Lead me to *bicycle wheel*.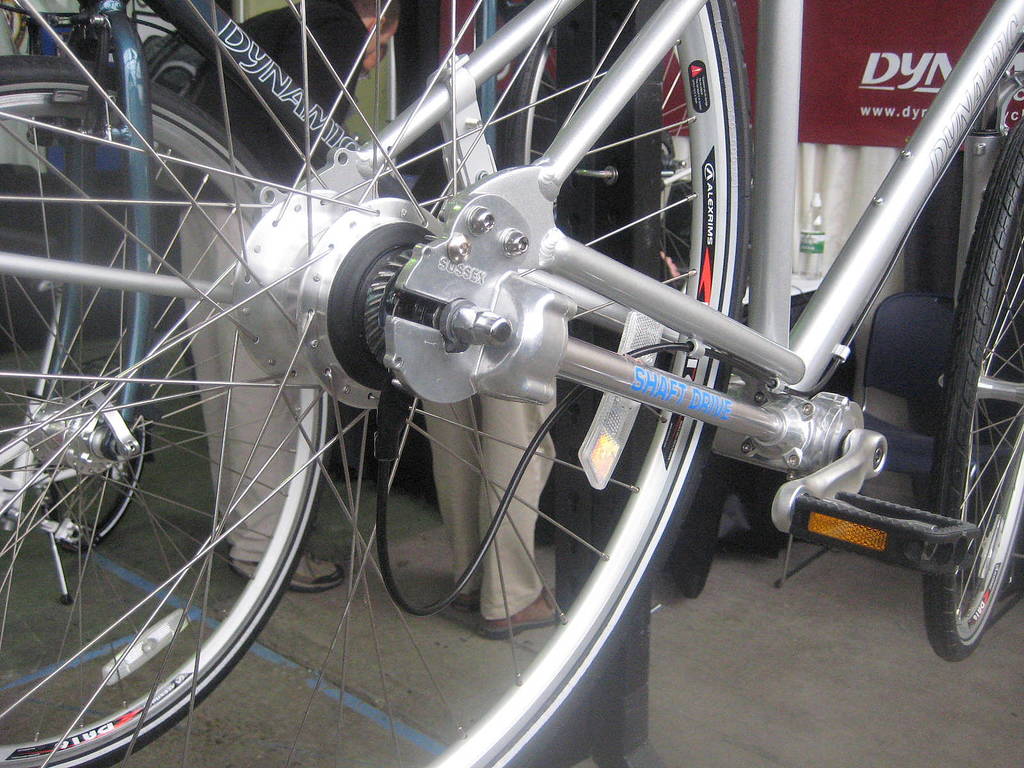
Lead to <box>0,59,332,767</box>.
